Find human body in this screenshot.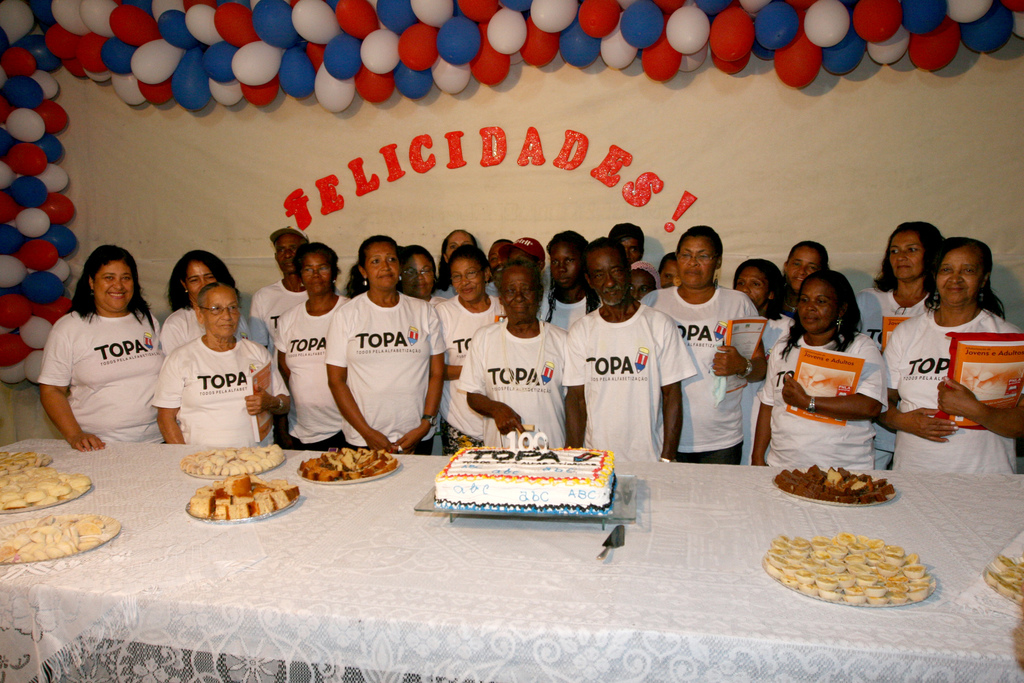
The bounding box for human body is pyautogui.locateOnScreen(279, 244, 348, 452).
